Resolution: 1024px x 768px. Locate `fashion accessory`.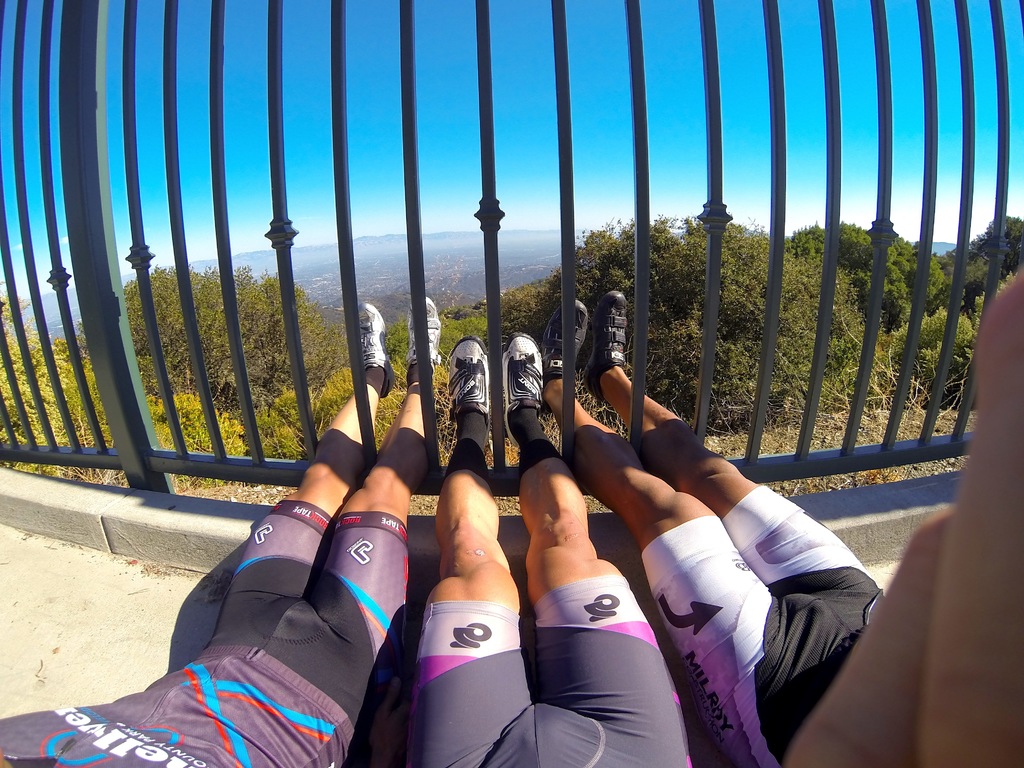
Rect(578, 286, 629, 389).
